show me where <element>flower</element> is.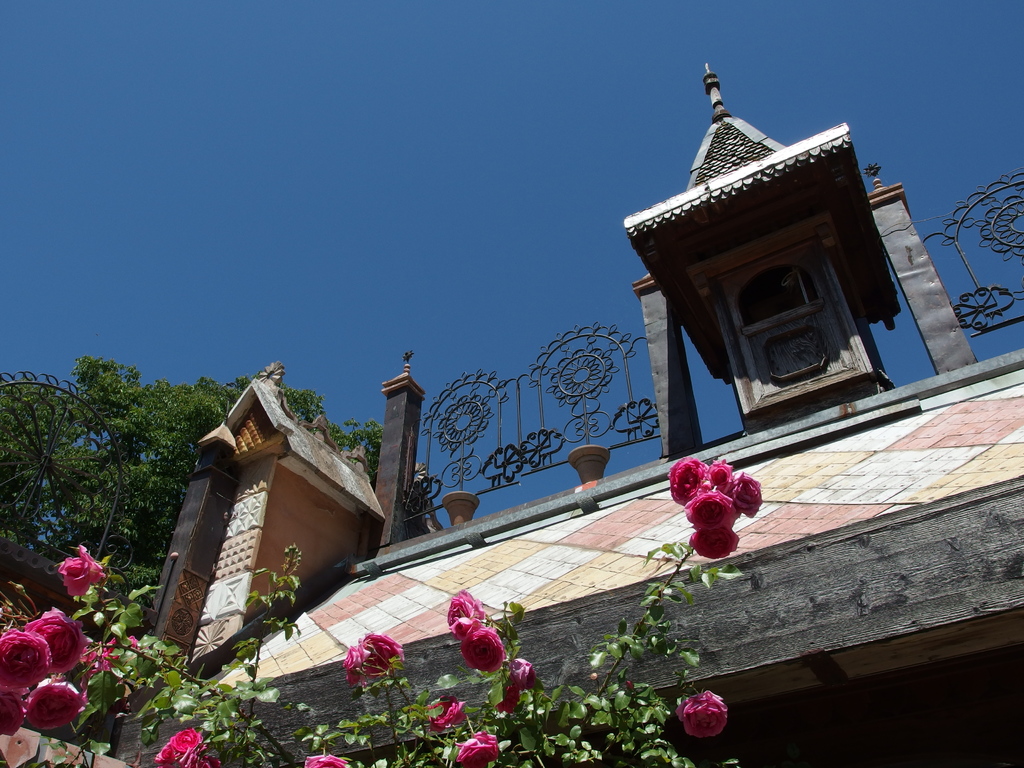
<element>flower</element> is at 674,689,727,738.
